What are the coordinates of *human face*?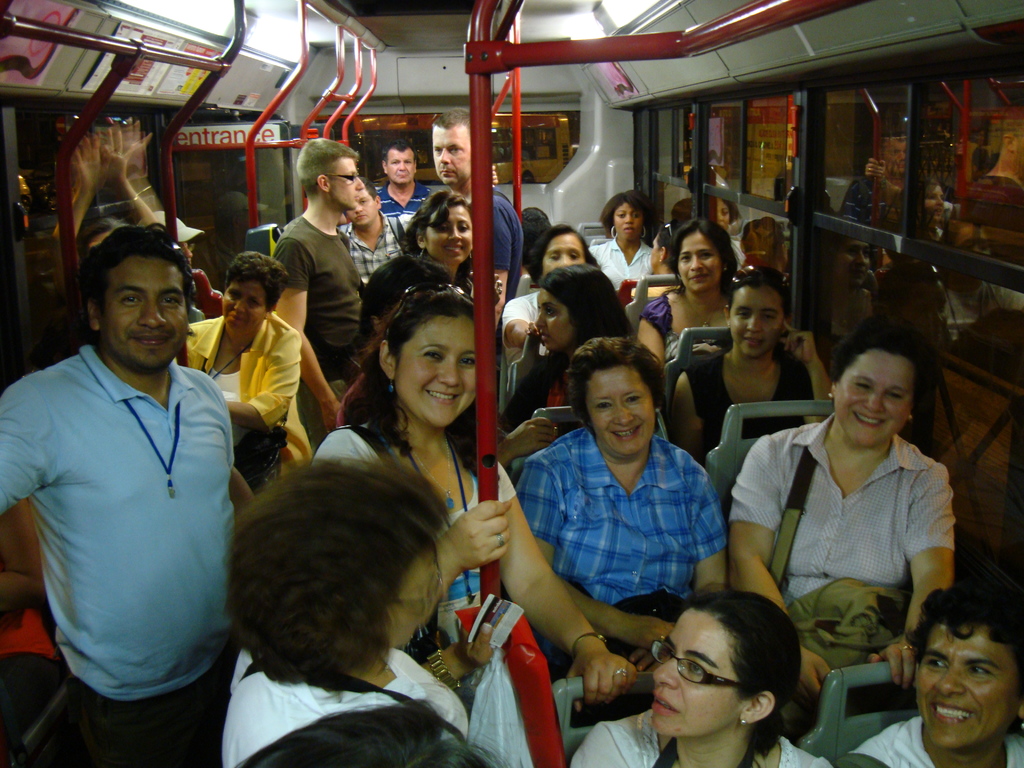
<bbox>589, 368, 656, 456</bbox>.
